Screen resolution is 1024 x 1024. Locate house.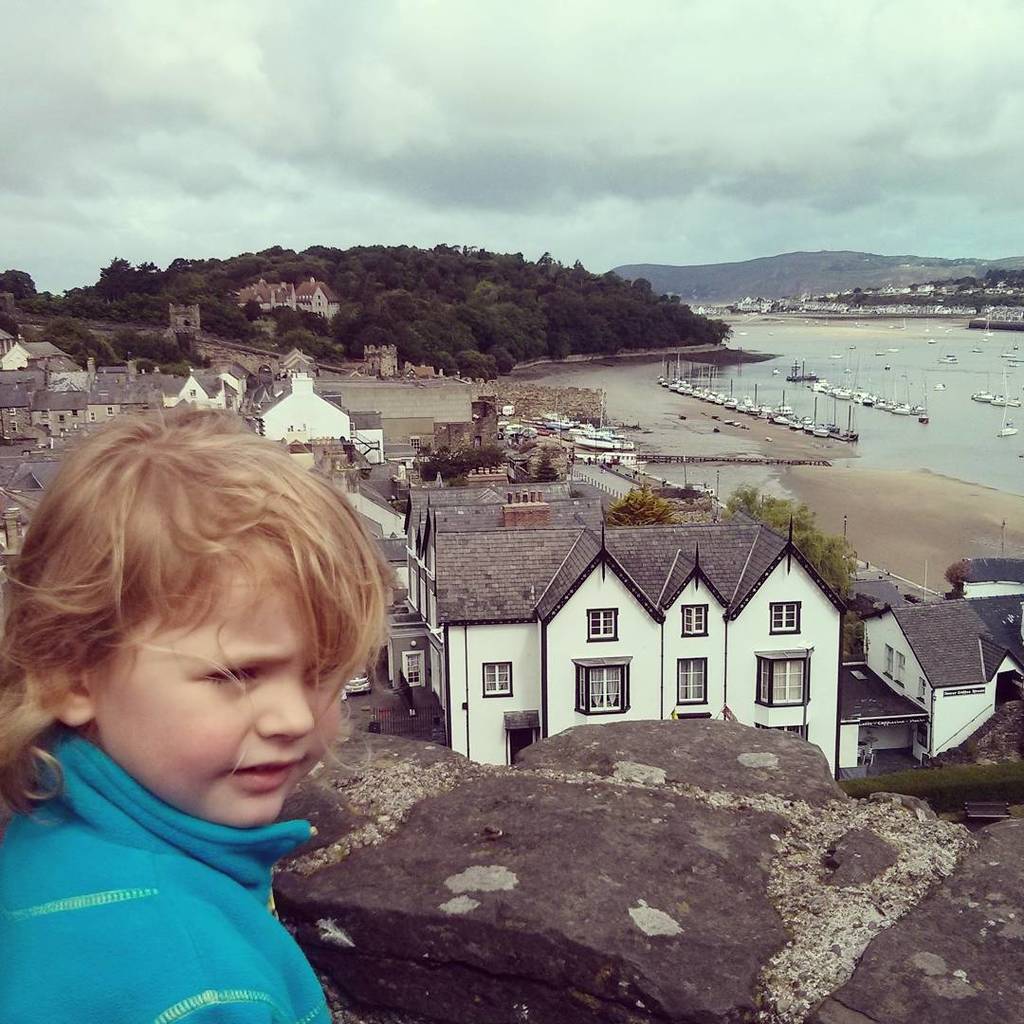
bbox(342, 413, 387, 469).
